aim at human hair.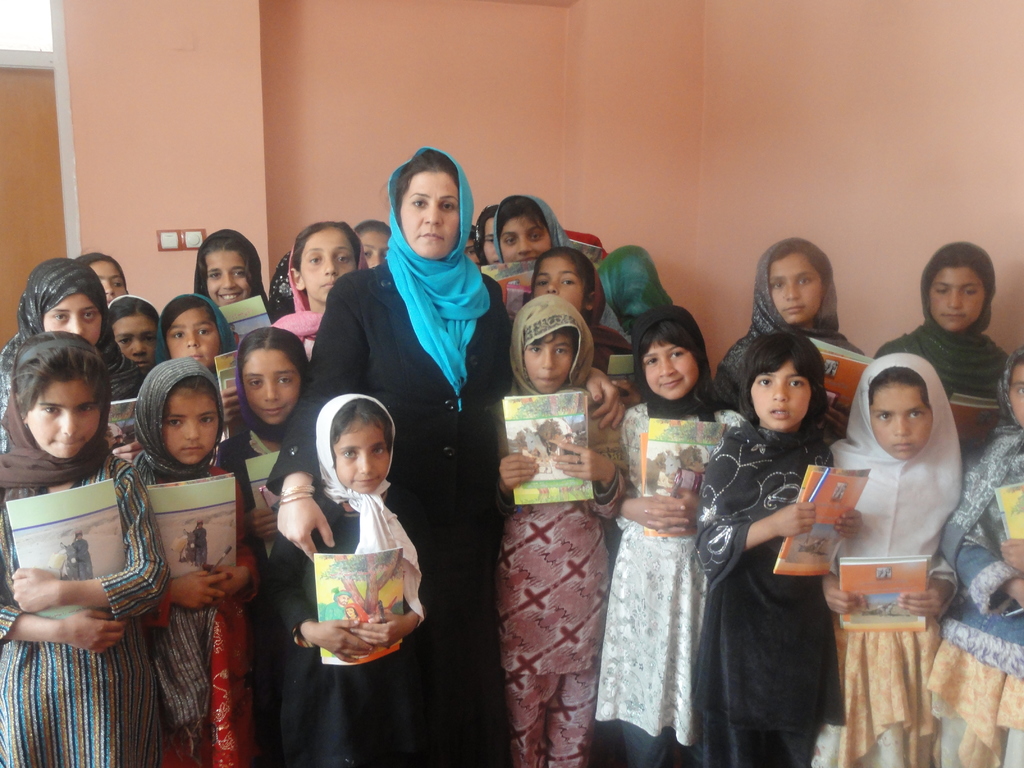
Aimed at <bbox>335, 390, 394, 446</bbox>.
